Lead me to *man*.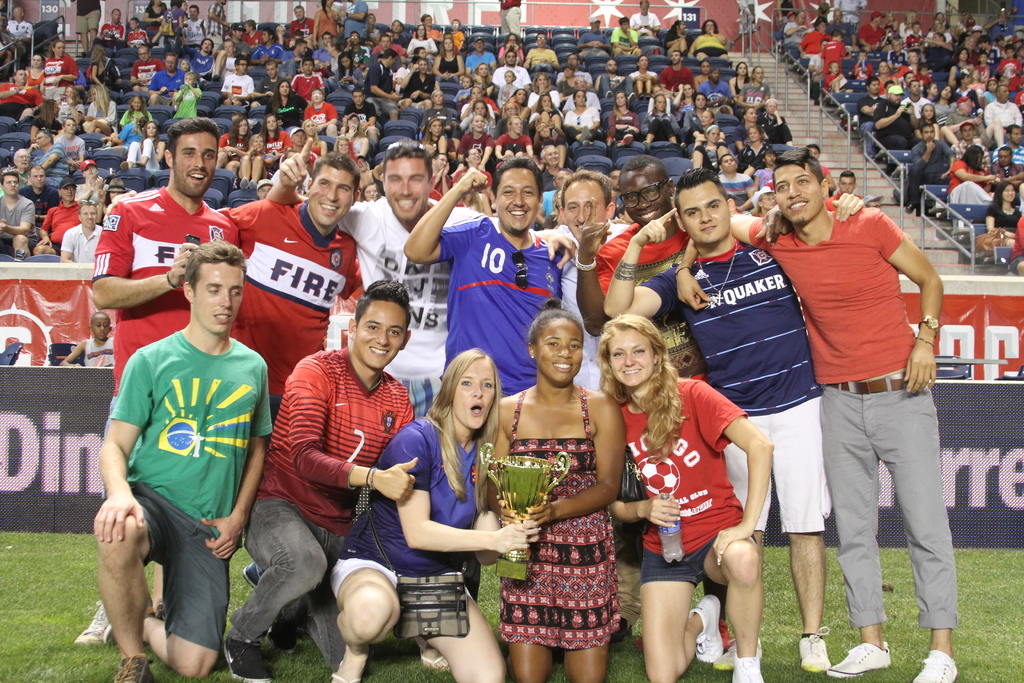
Lead to bbox=(263, 138, 582, 420).
